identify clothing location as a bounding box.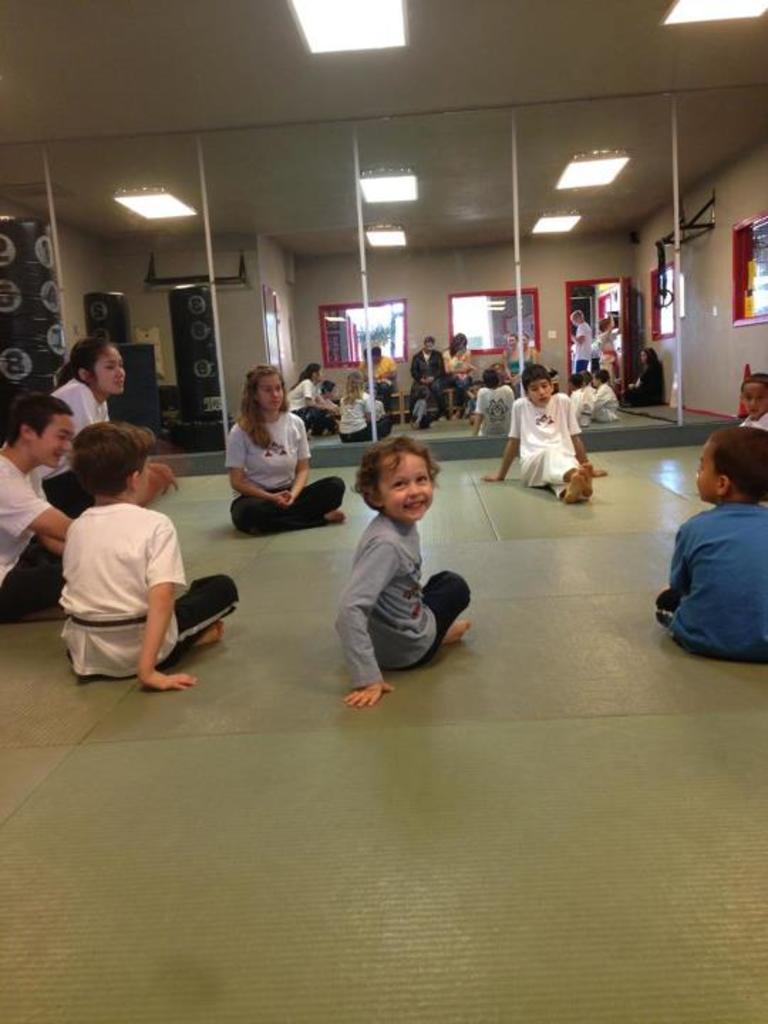
(410, 393, 435, 438).
